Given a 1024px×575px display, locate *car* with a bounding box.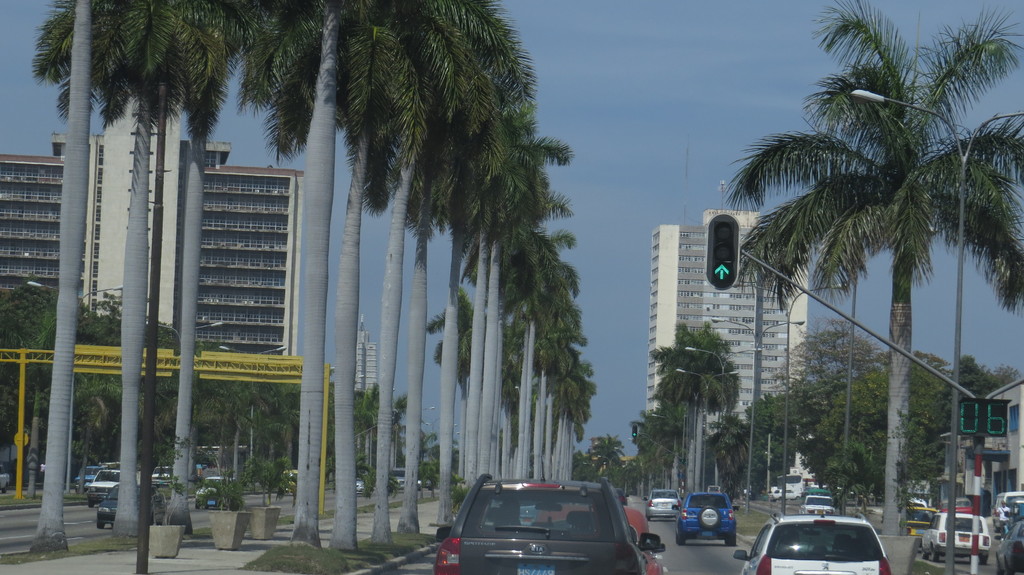
Located: {"x1": 278, "y1": 469, "x2": 300, "y2": 493}.
